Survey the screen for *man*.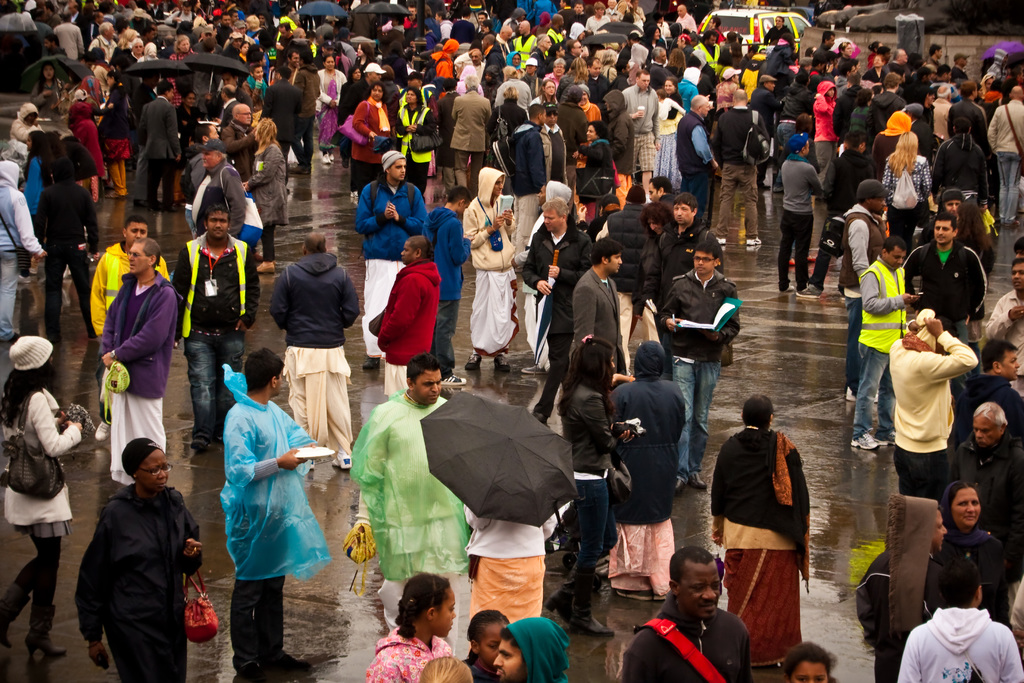
Survey found: select_region(953, 341, 1023, 452).
